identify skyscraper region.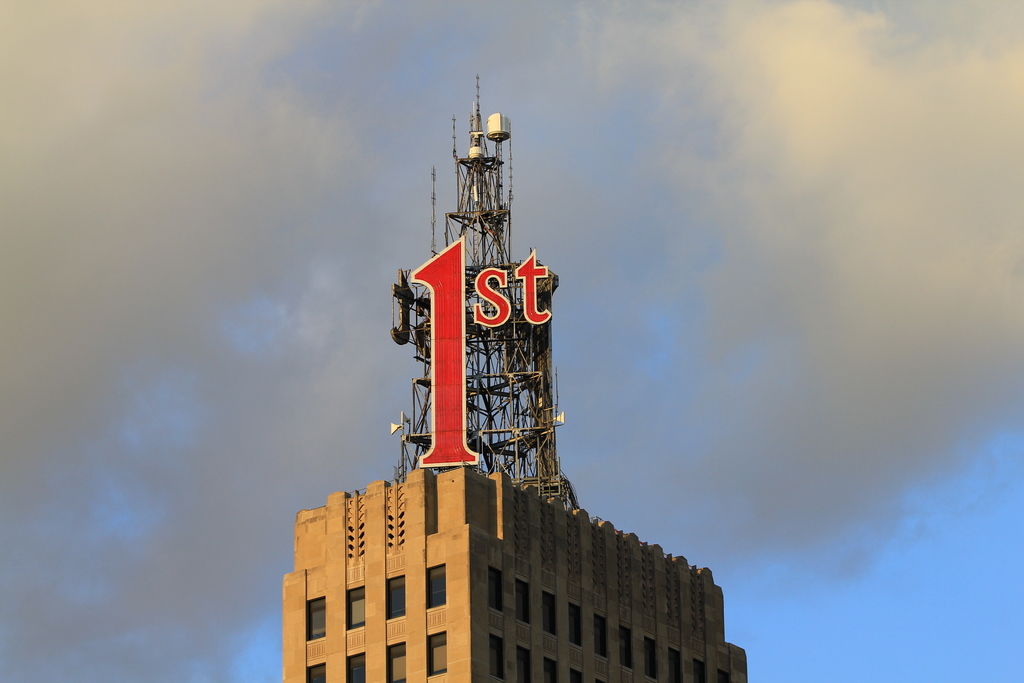
Region: x1=281, y1=463, x2=757, y2=682.
